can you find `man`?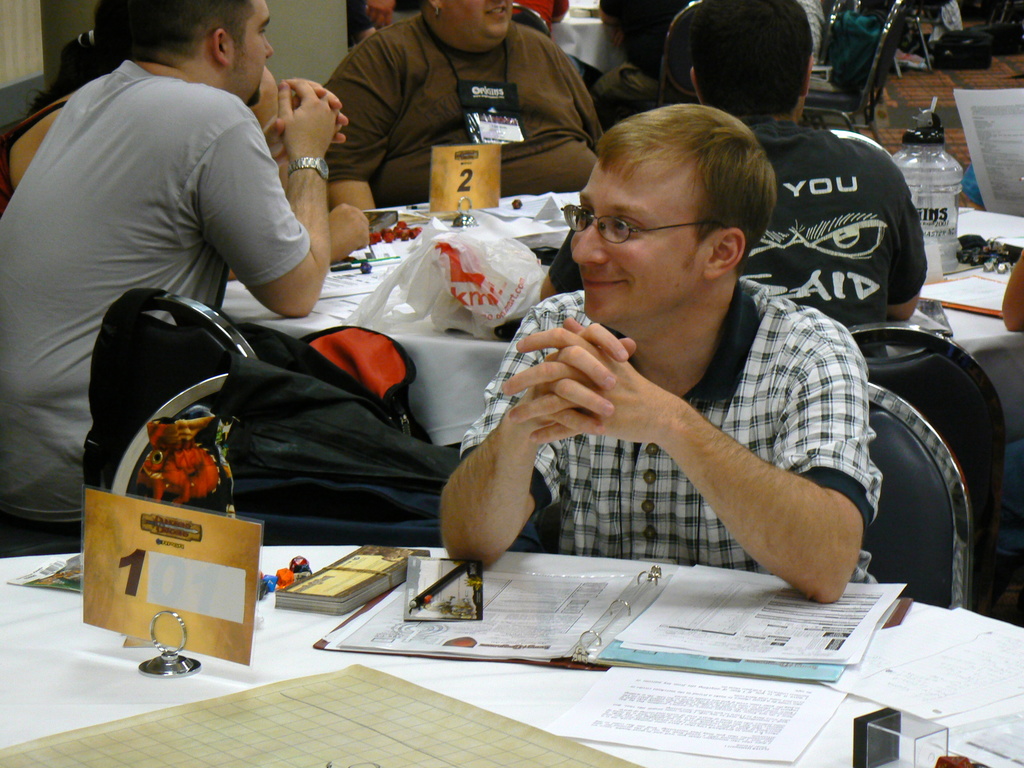
Yes, bounding box: <box>323,0,607,210</box>.
